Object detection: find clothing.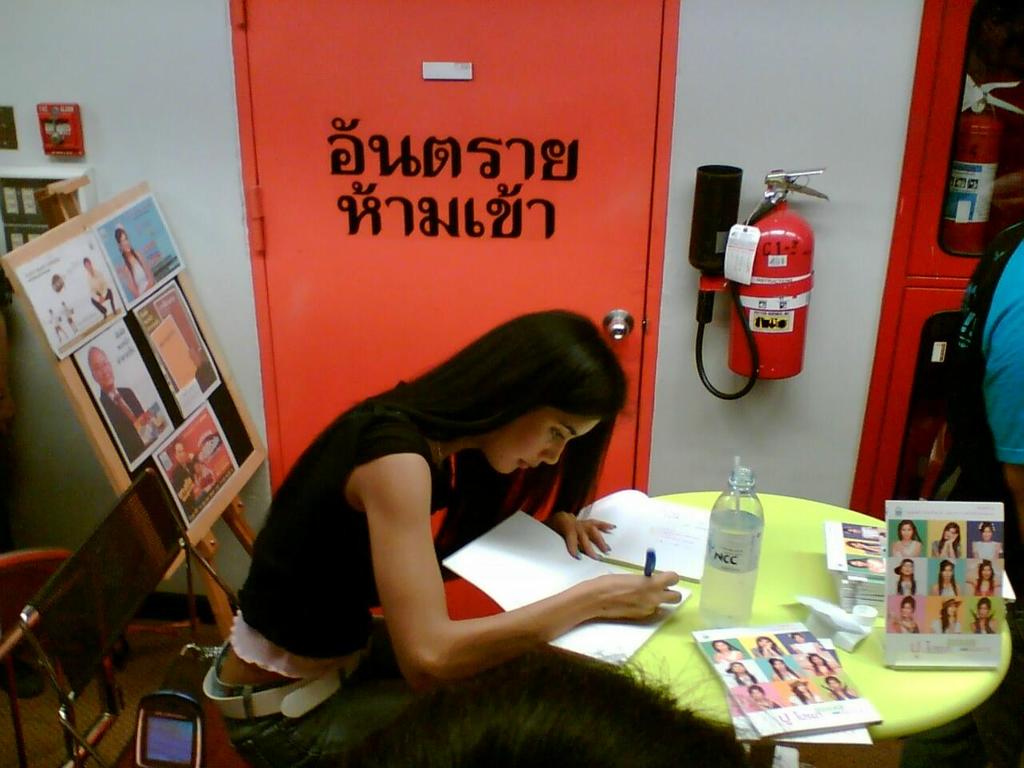
region(172, 454, 196, 502).
